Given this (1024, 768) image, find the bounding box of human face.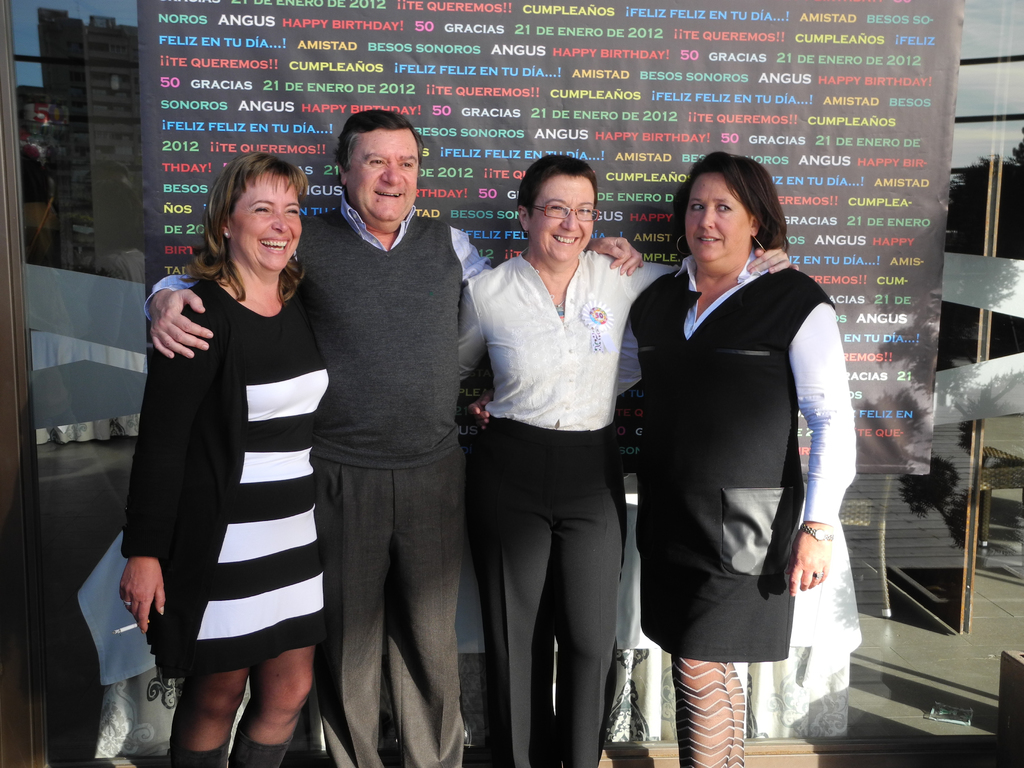
{"left": 351, "top": 127, "right": 415, "bottom": 225}.
